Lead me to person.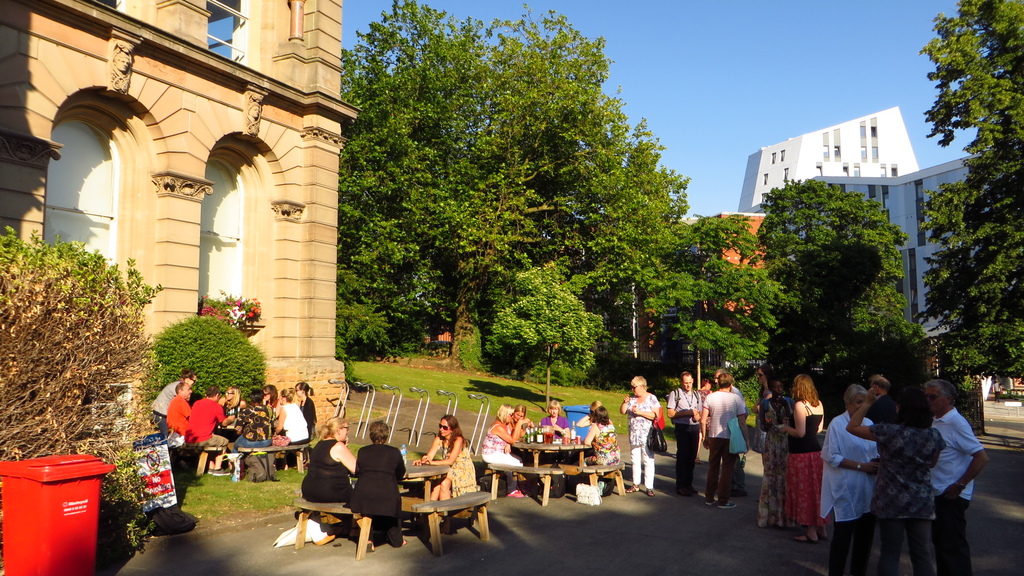
Lead to box=[166, 381, 192, 450].
